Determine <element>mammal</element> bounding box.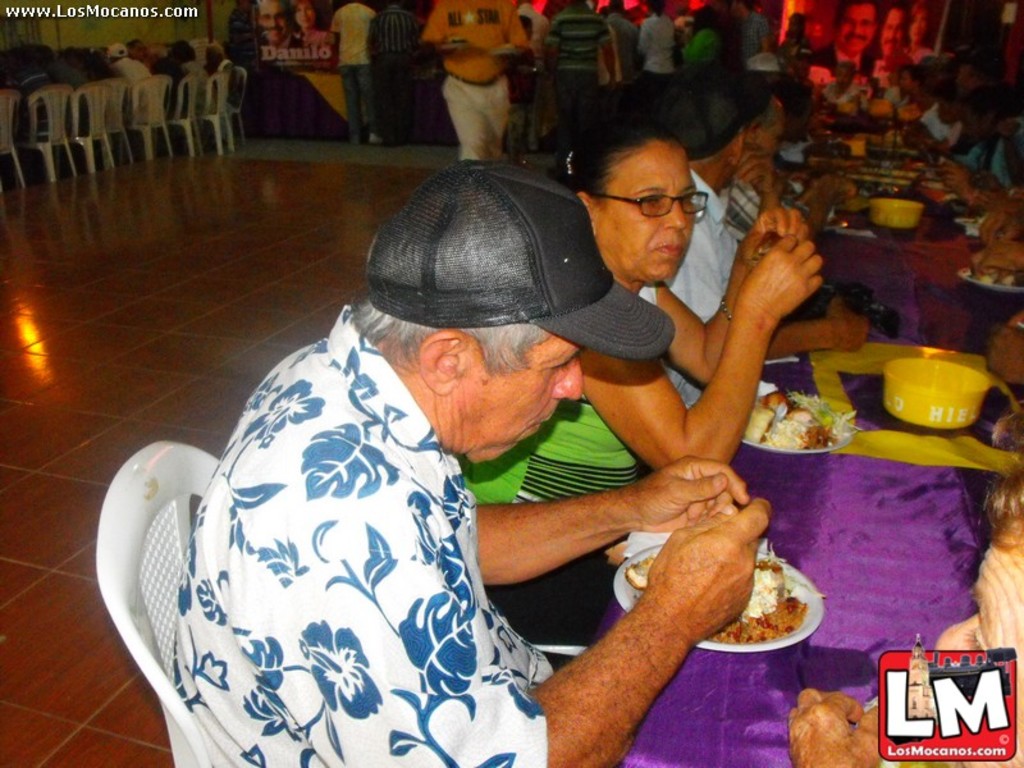
Determined: [221, 0, 259, 72].
